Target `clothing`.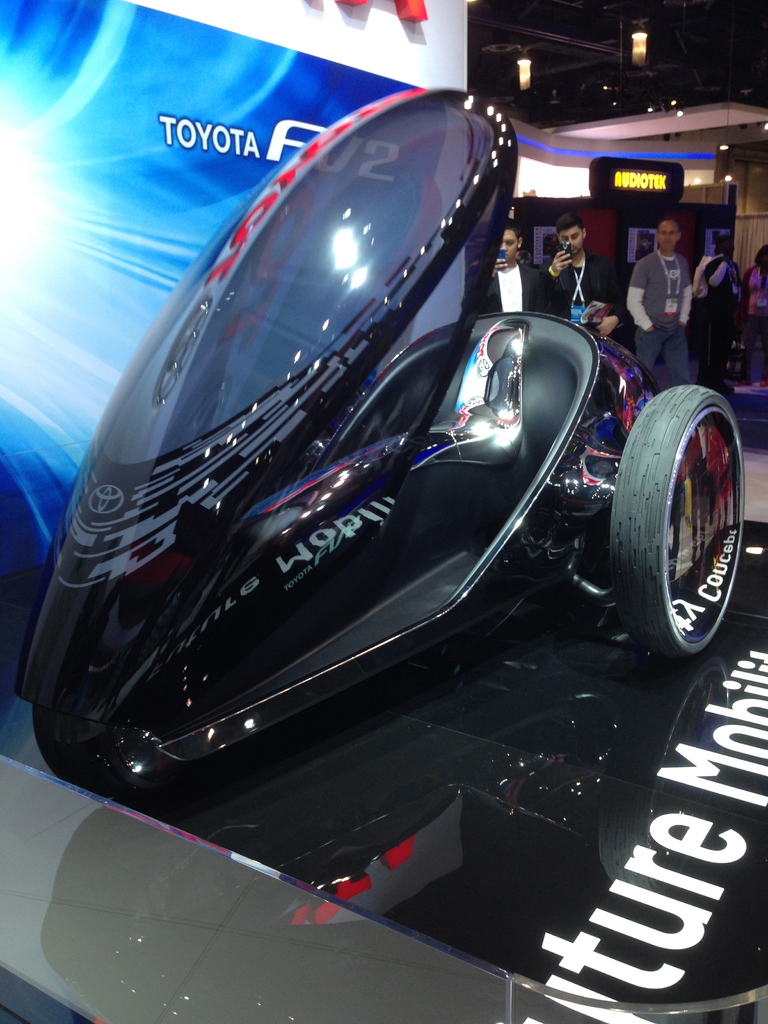
Target region: (616, 246, 693, 381).
